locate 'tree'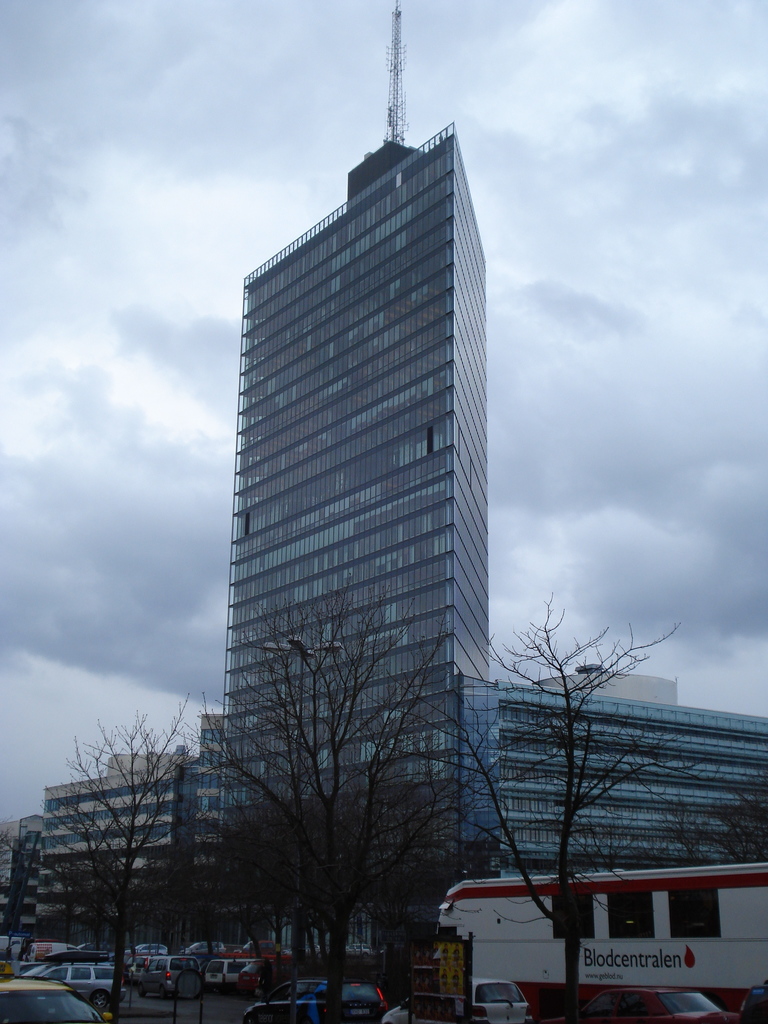
region(182, 564, 516, 1023)
